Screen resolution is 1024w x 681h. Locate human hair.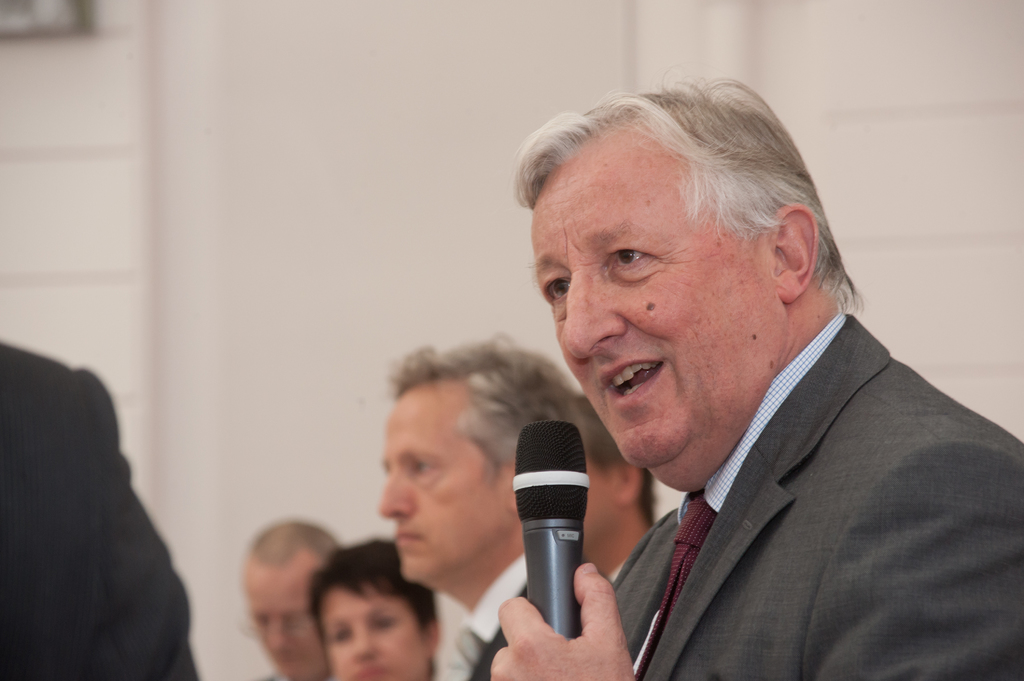
box(307, 538, 441, 680).
